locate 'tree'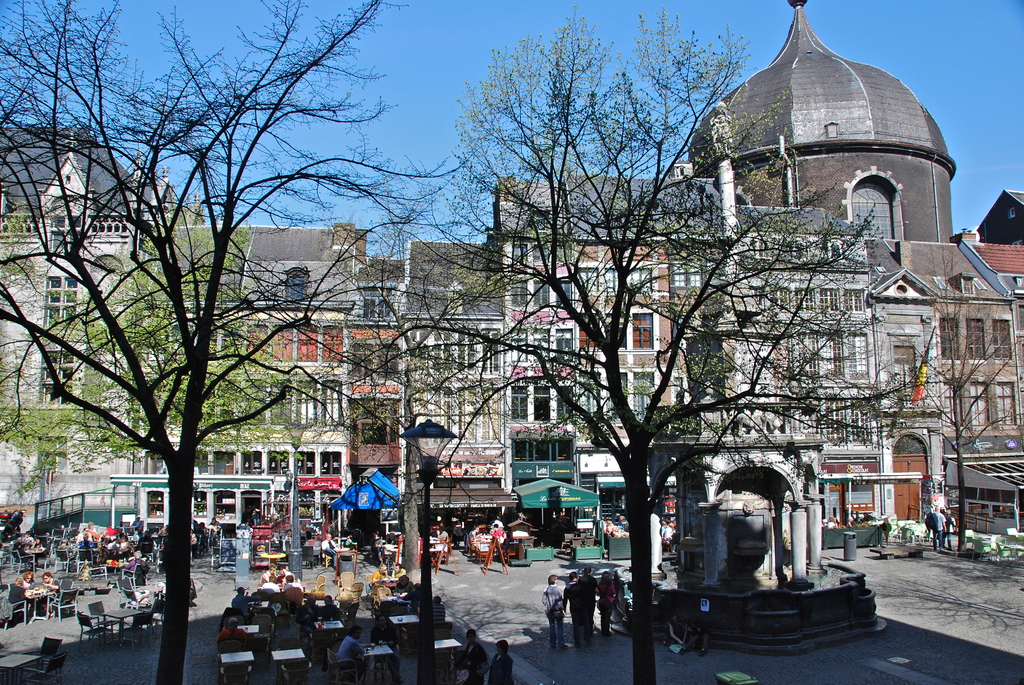
379 0 941 684
